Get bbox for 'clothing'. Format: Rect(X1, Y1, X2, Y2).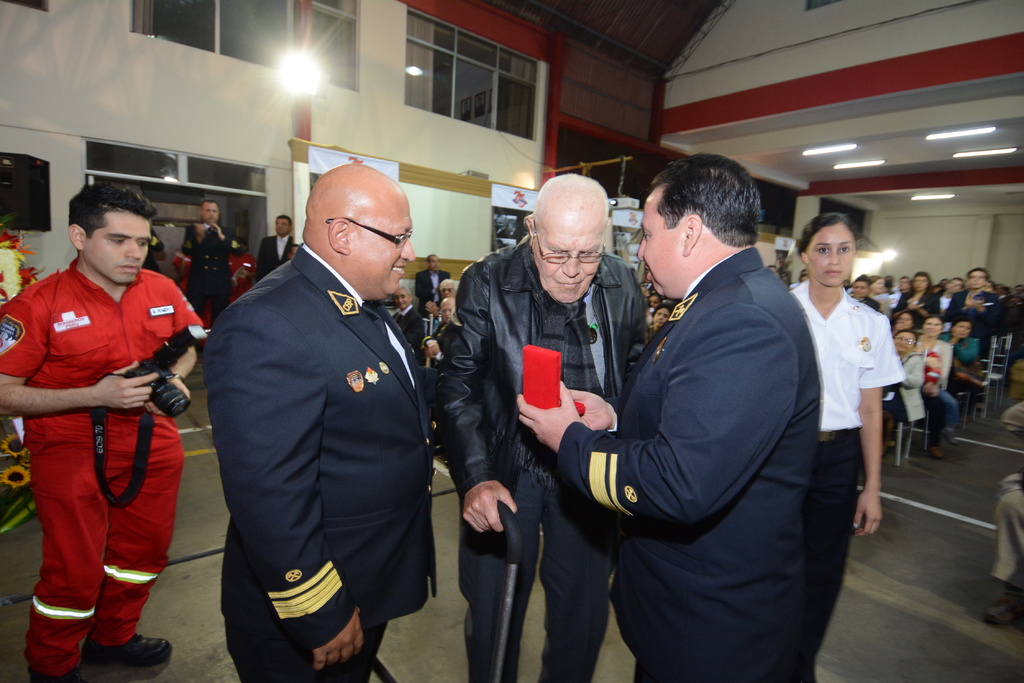
Rect(560, 250, 826, 682).
